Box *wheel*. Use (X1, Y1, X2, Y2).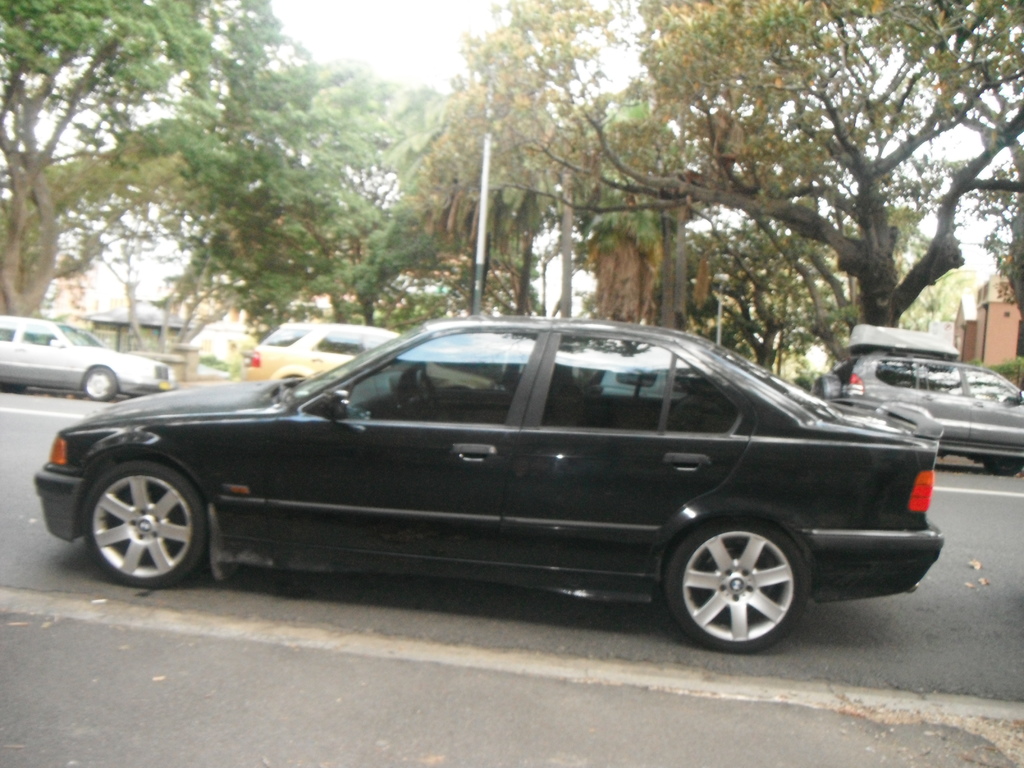
(84, 365, 118, 399).
